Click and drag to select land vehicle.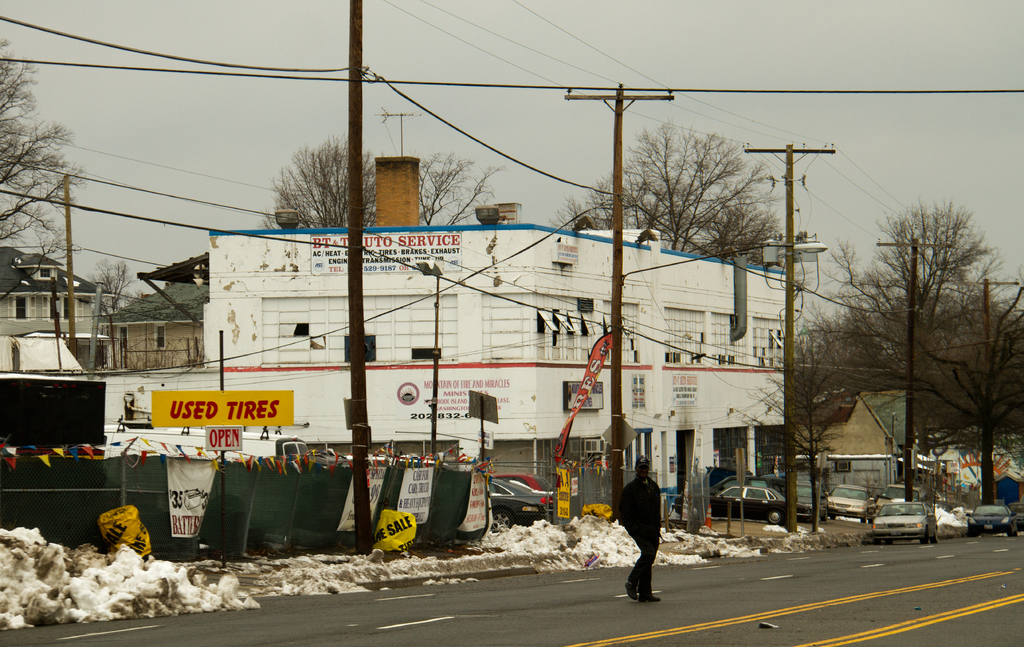
Selection: region(489, 474, 556, 497).
